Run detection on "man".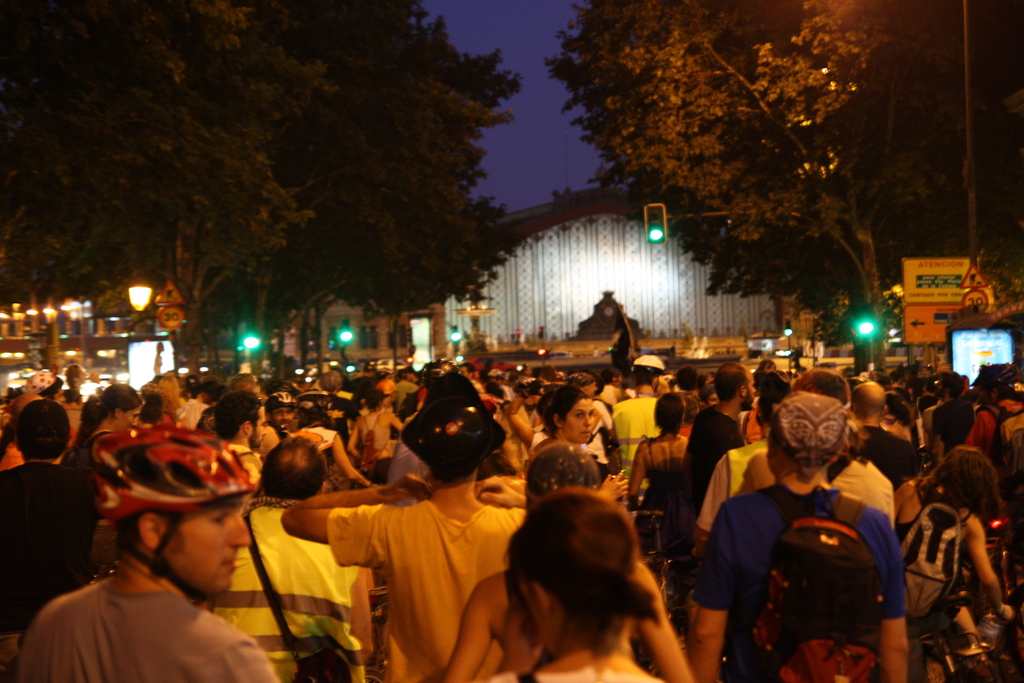
Result: (12, 427, 298, 682).
